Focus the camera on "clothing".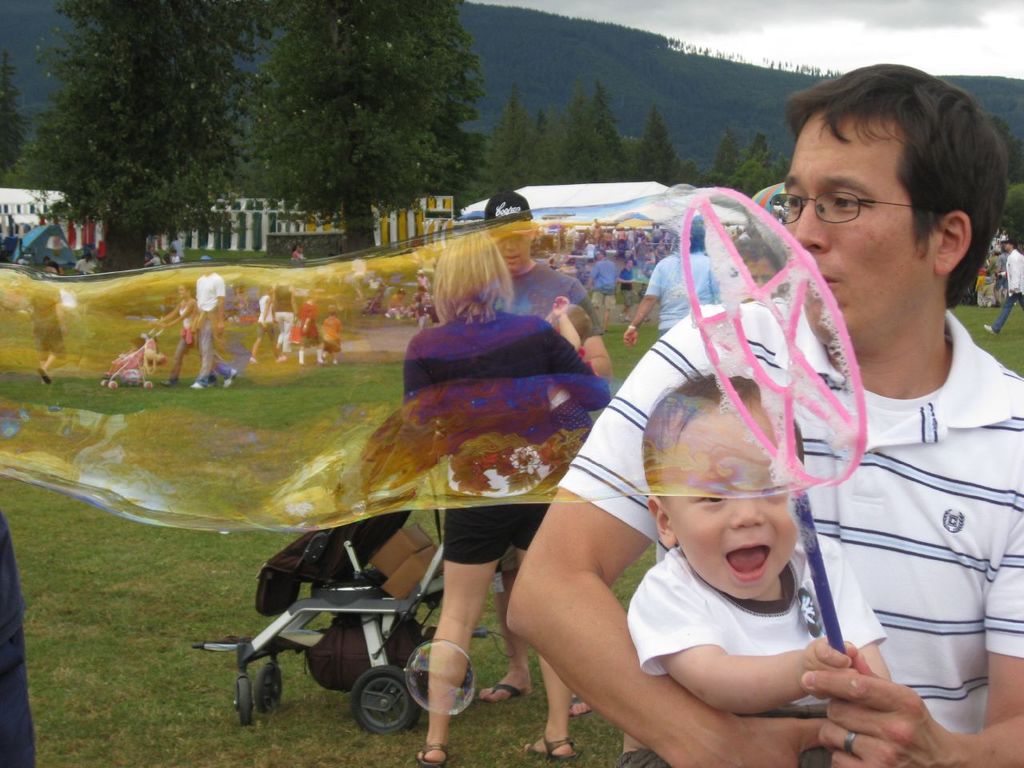
Focus region: bbox=(194, 263, 237, 389).
